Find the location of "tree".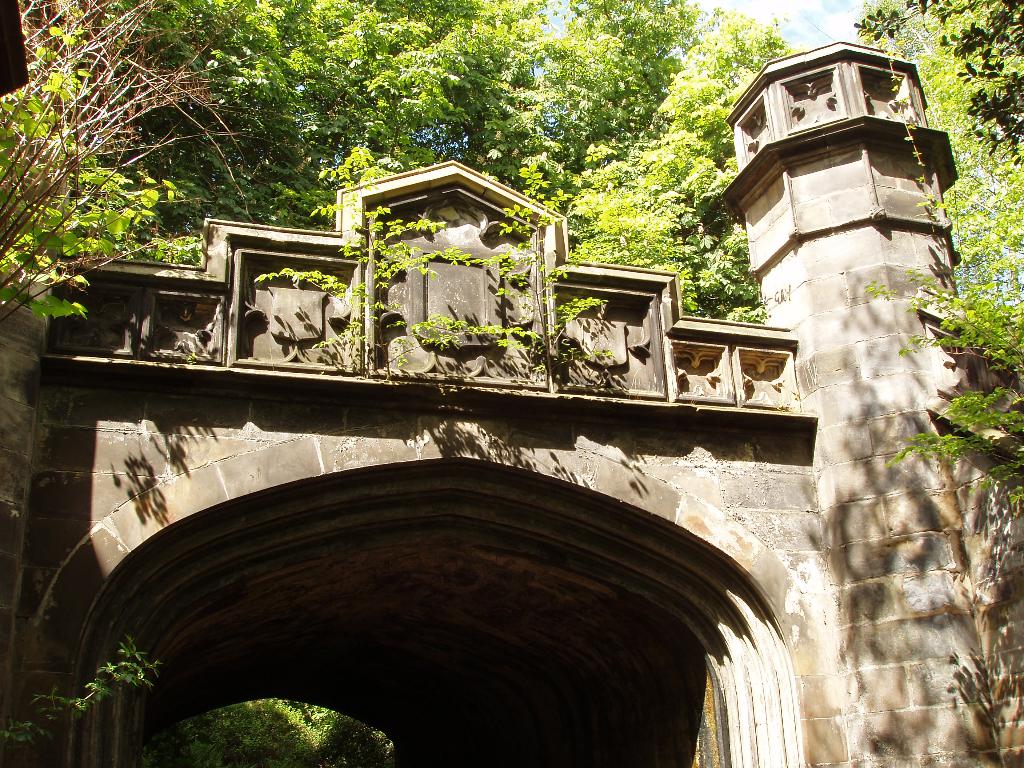
Location: (x1=0, y1=642, x2=161, y2=740).
